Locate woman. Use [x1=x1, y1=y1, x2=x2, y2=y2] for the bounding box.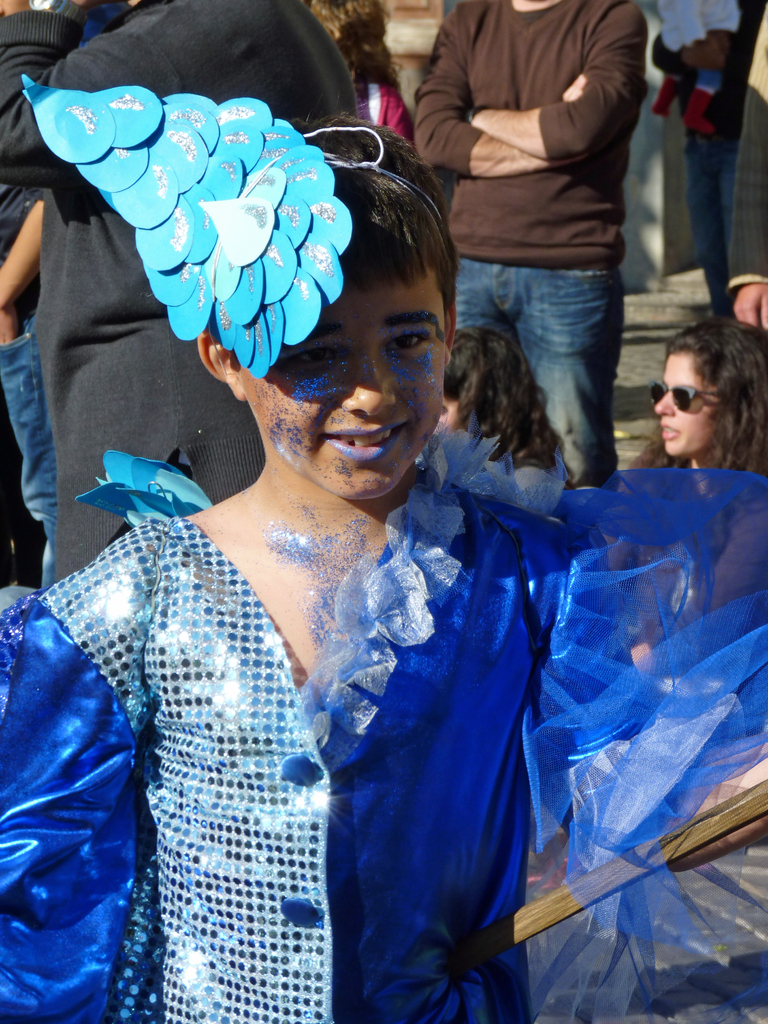
[x1=438, y1=309, x2=577, y2=766].
